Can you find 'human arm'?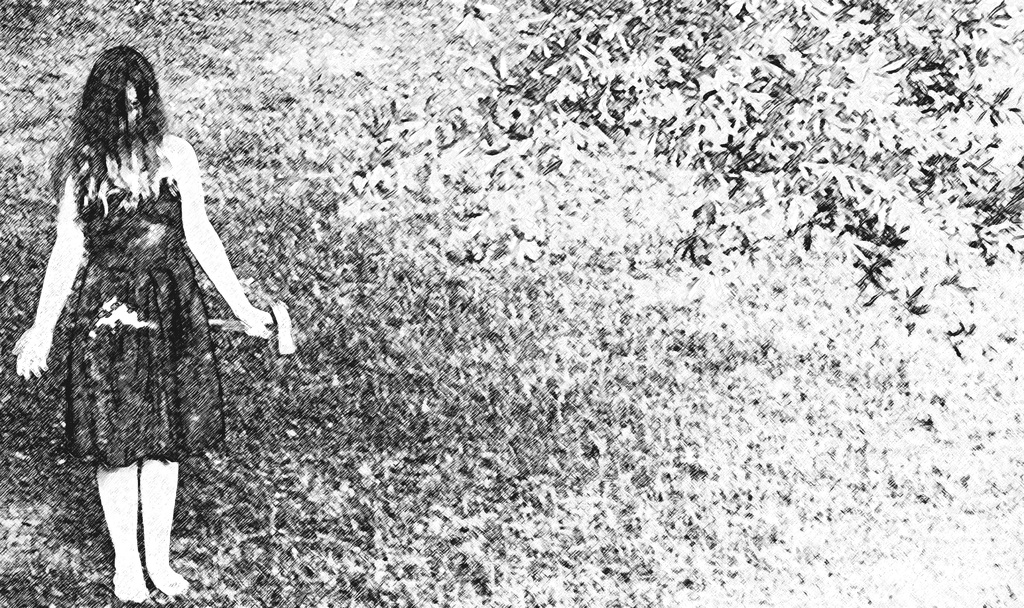
Yes, bounding box: box=[134, 121, 254, 365].
